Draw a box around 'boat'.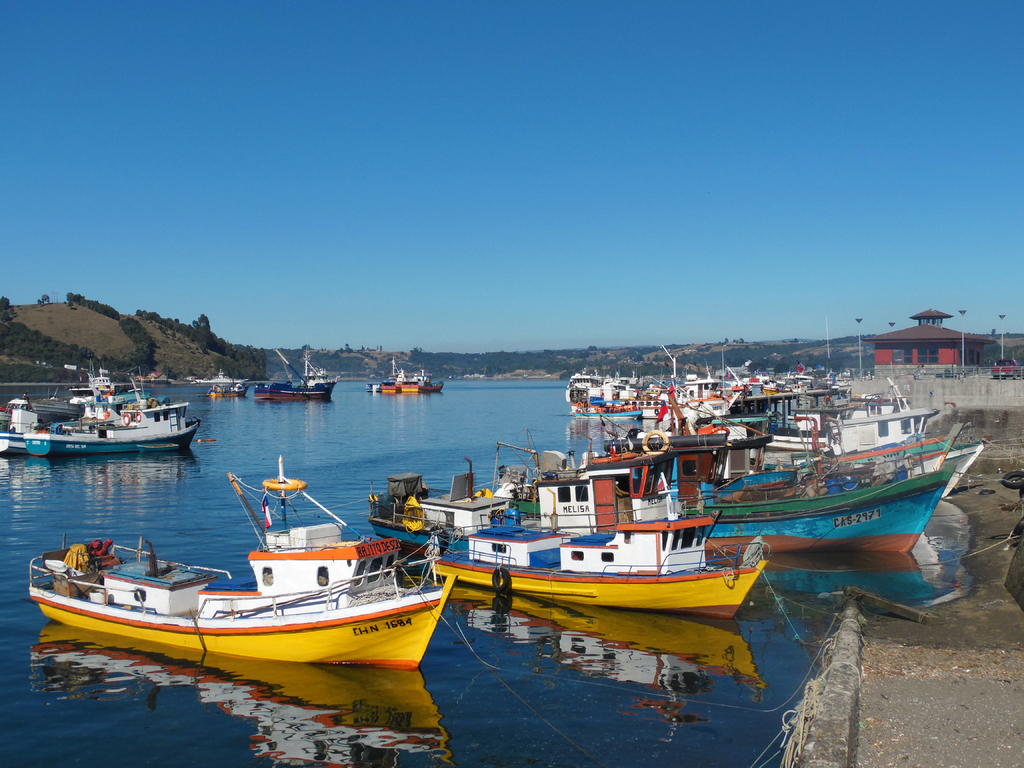
BBox(381, 365, 439, 396).
